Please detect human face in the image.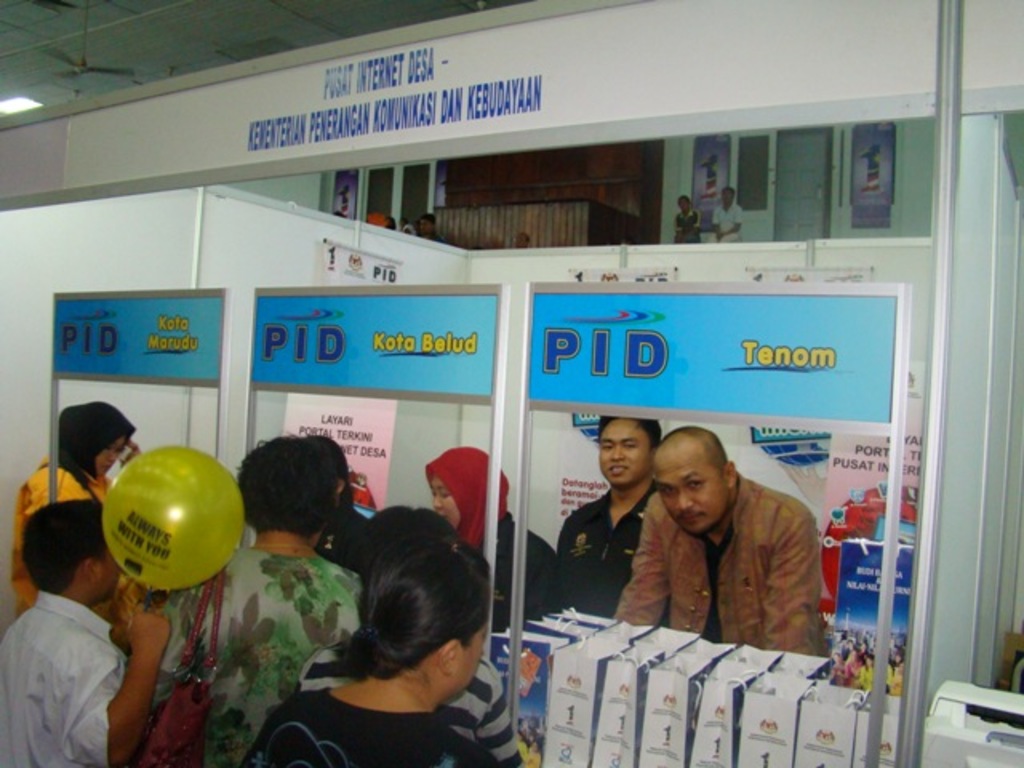
<region>650, 450, 731, 533</region>.
